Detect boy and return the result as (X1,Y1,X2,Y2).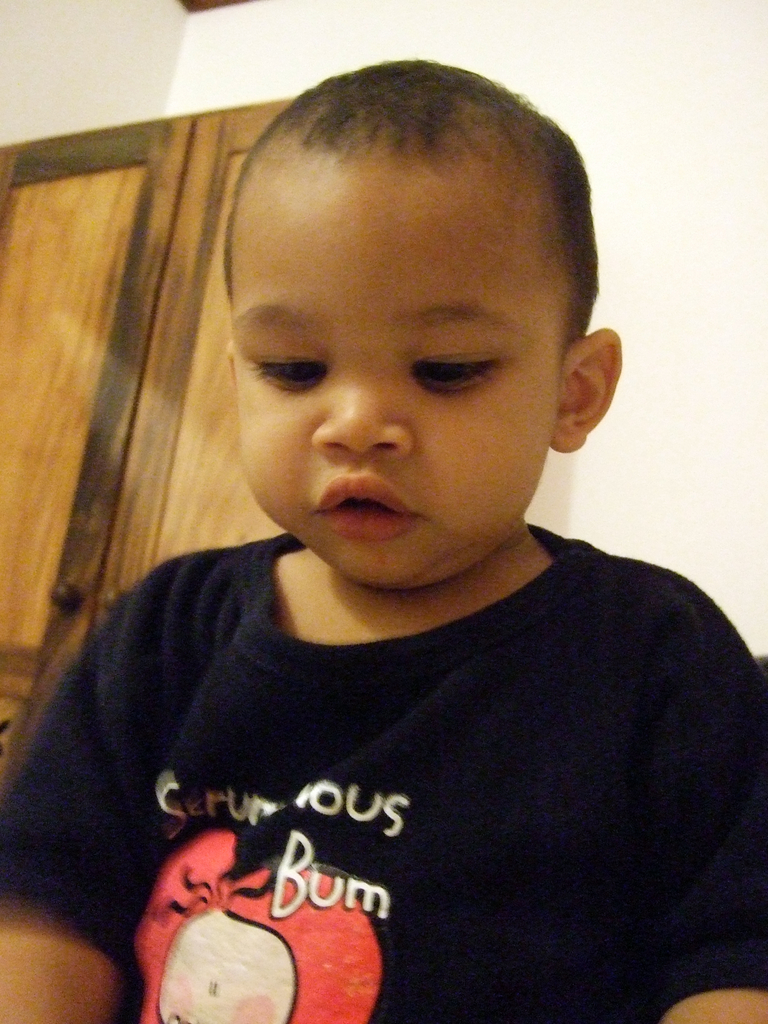
(0,54,767,1023).
